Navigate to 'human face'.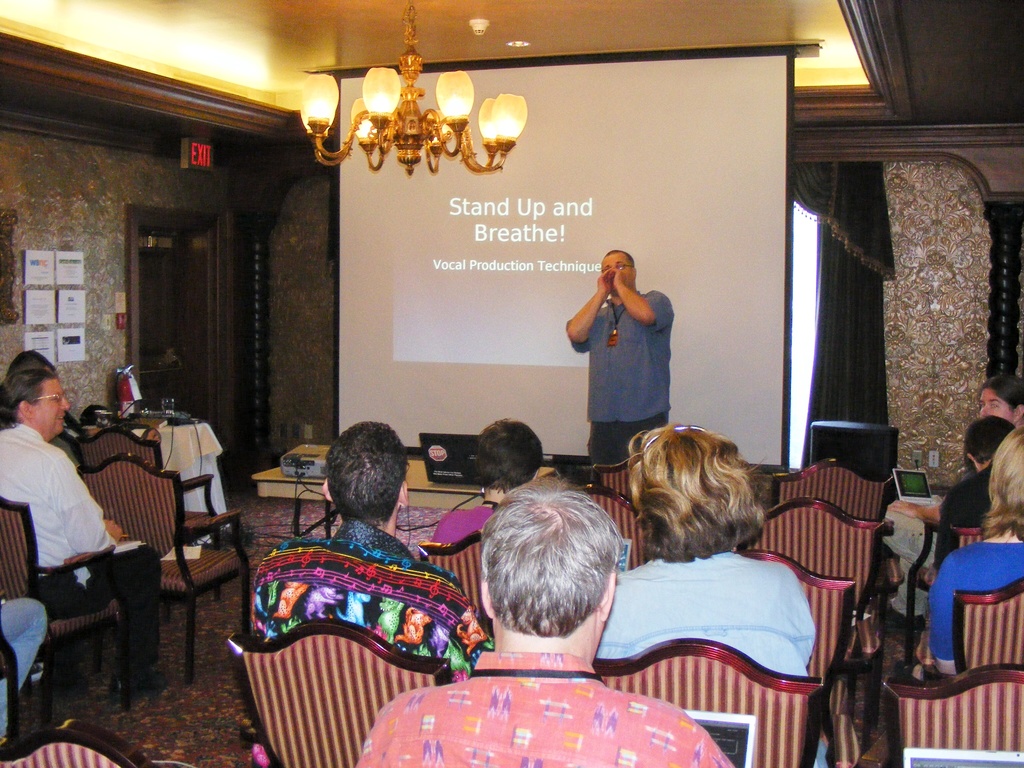
Navigation target: l=599, t=252, r=636, b=291.
